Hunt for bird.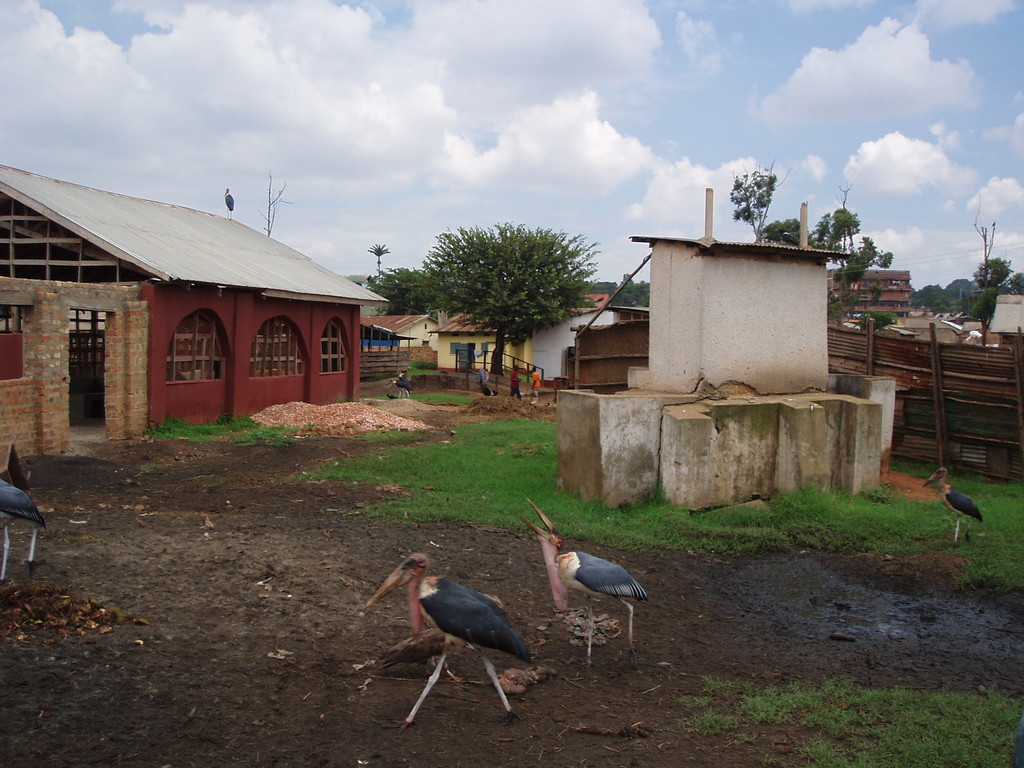
Hunted down at [left=920, top=471, right=985, bottom=550].
